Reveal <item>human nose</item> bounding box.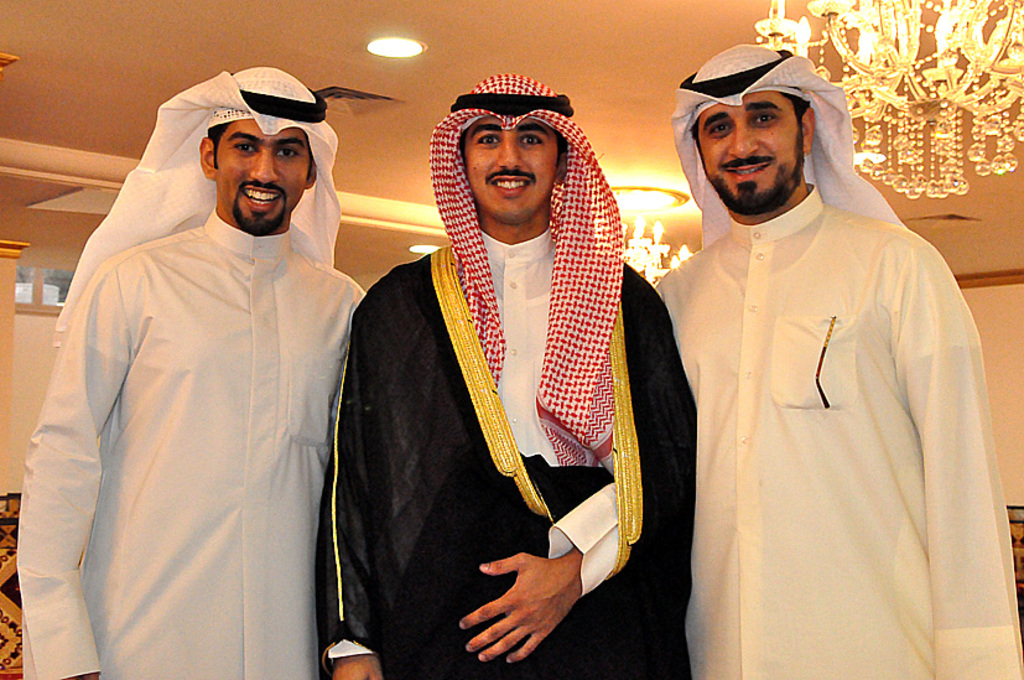
Revealed: rect(494, 141, 526, 172).
